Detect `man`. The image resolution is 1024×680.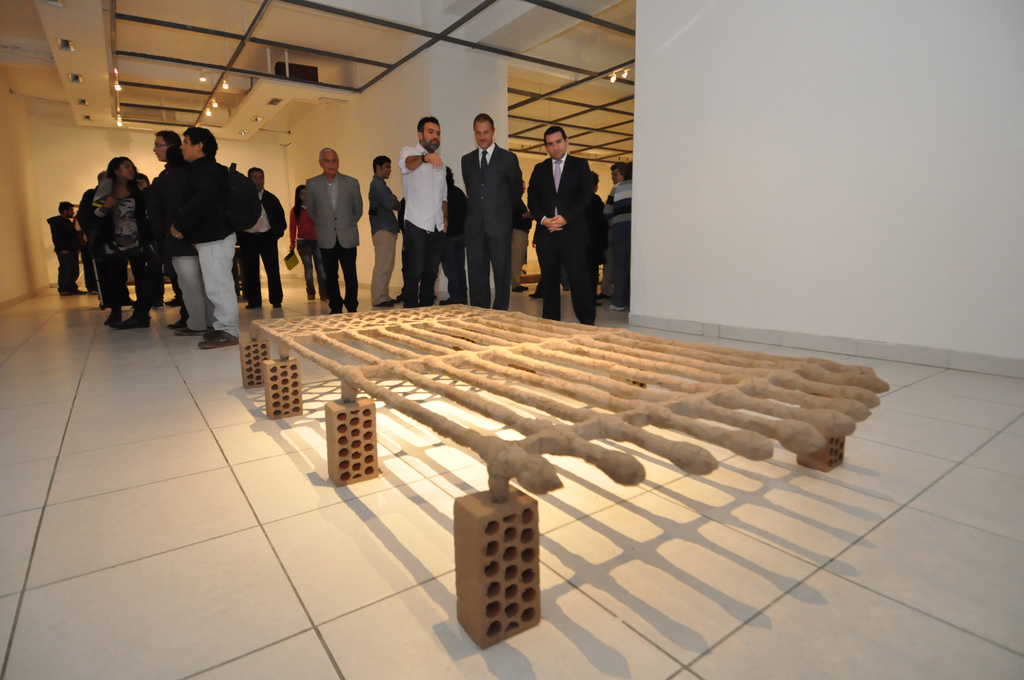
l=458, t=111, r=525, b=312.
